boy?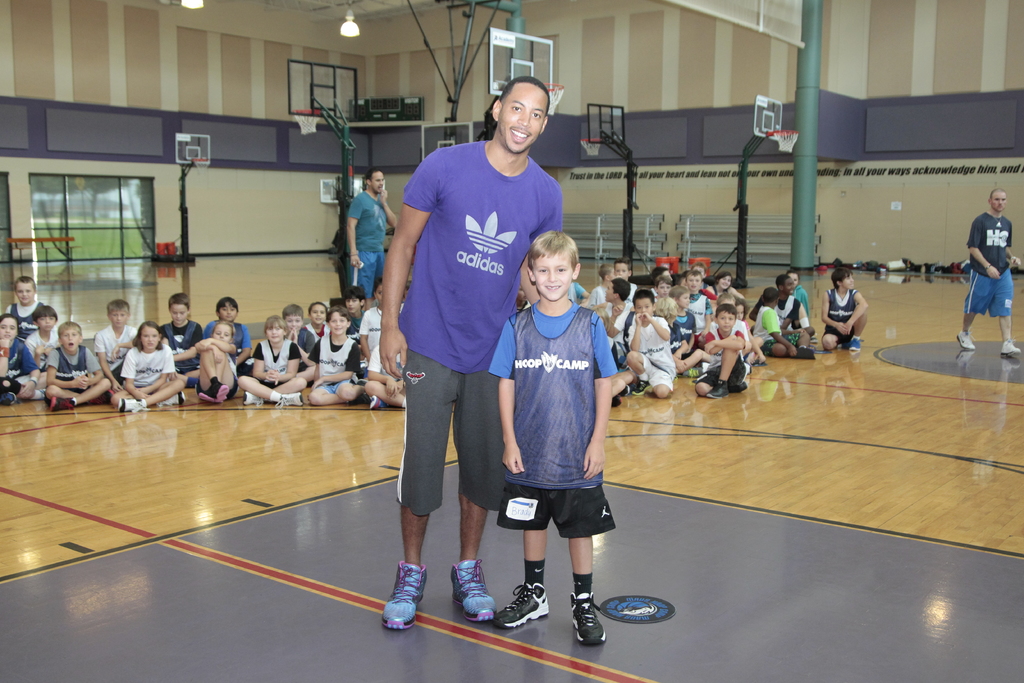
[left=588, top=270, right=614, bottom=318]
